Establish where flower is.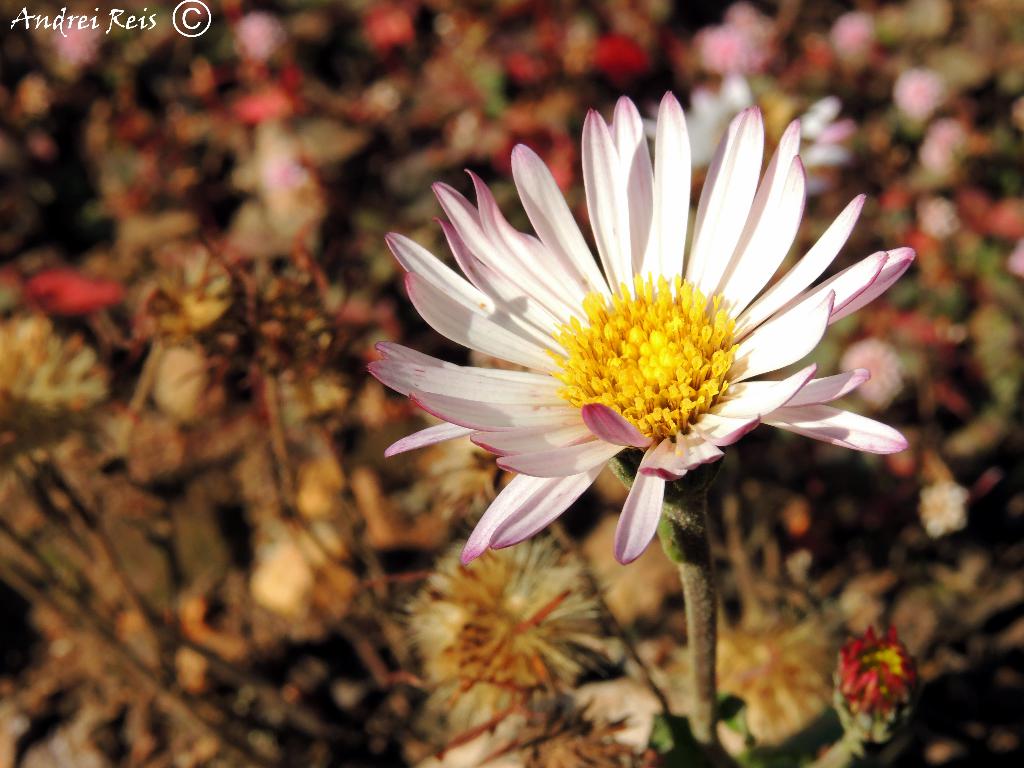
Established at x1=329 y1=109 x2=925 y2=633.
